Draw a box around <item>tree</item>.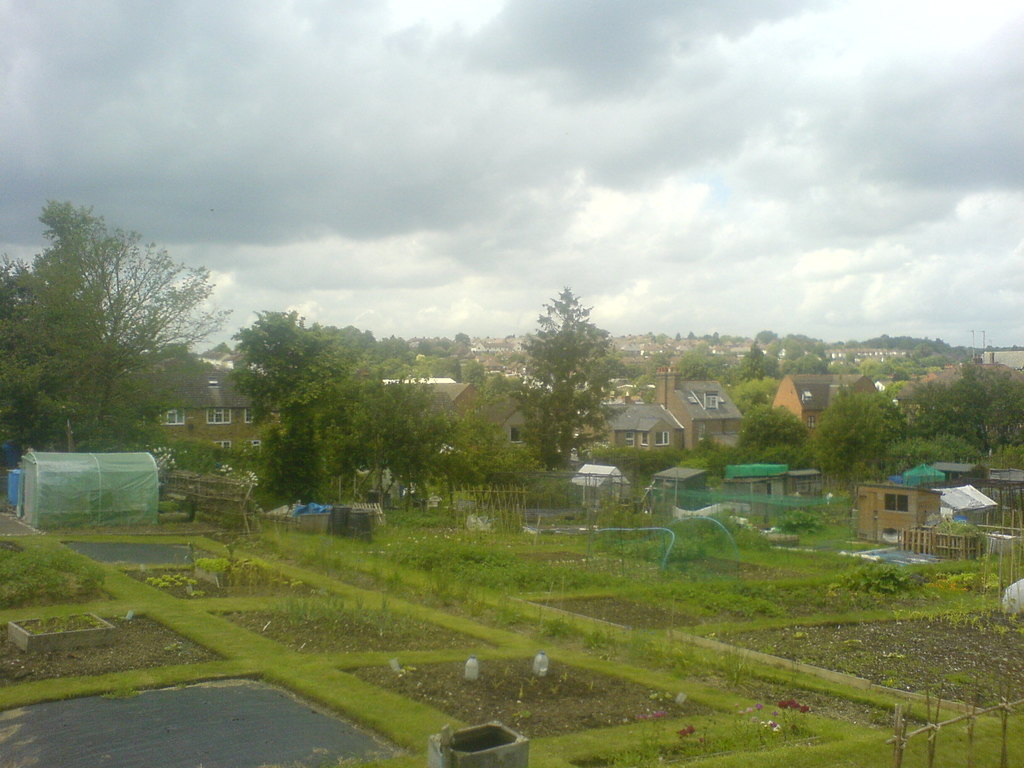
501/292/643/474.
